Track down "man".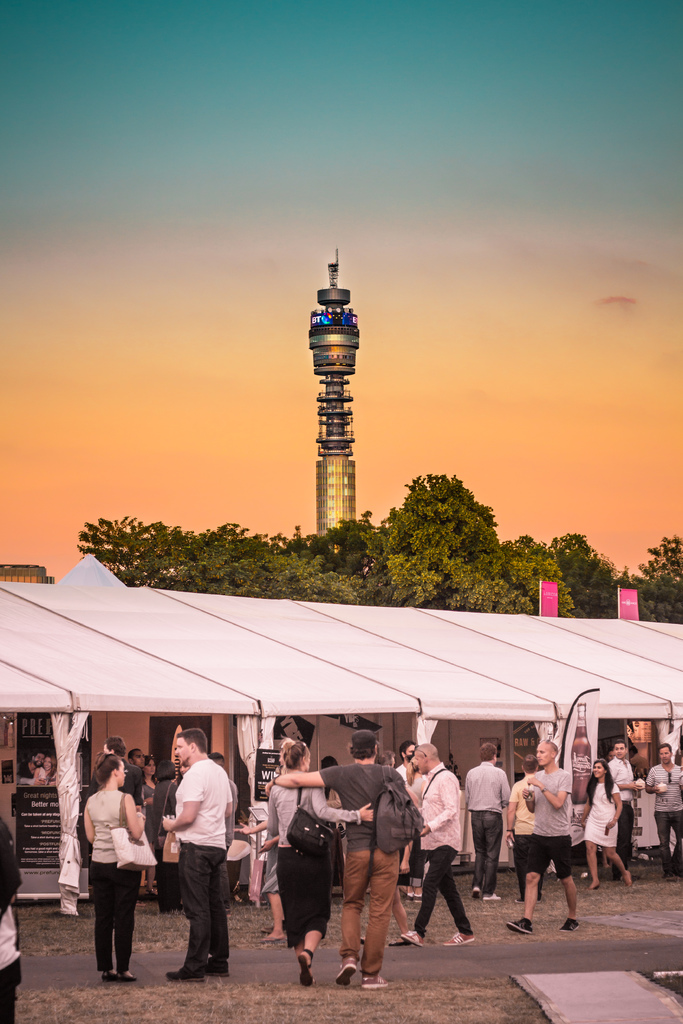
Tracked to (x1=153, y1=745, x2=241, y2=985).
